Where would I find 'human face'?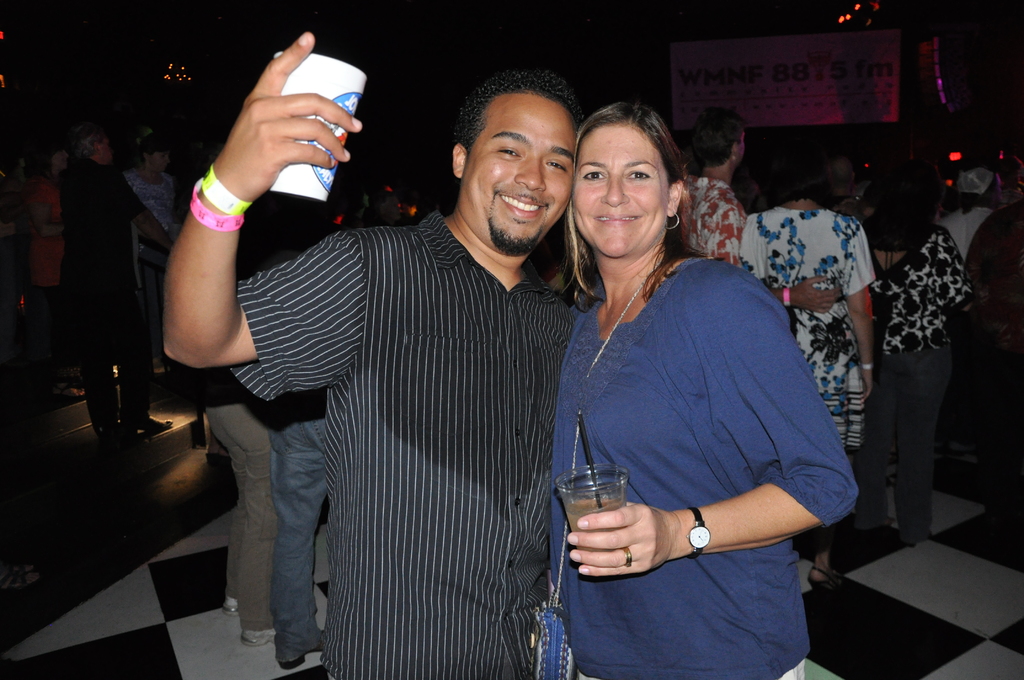
At x1=571, y1=122, x2=667, y2=256.
